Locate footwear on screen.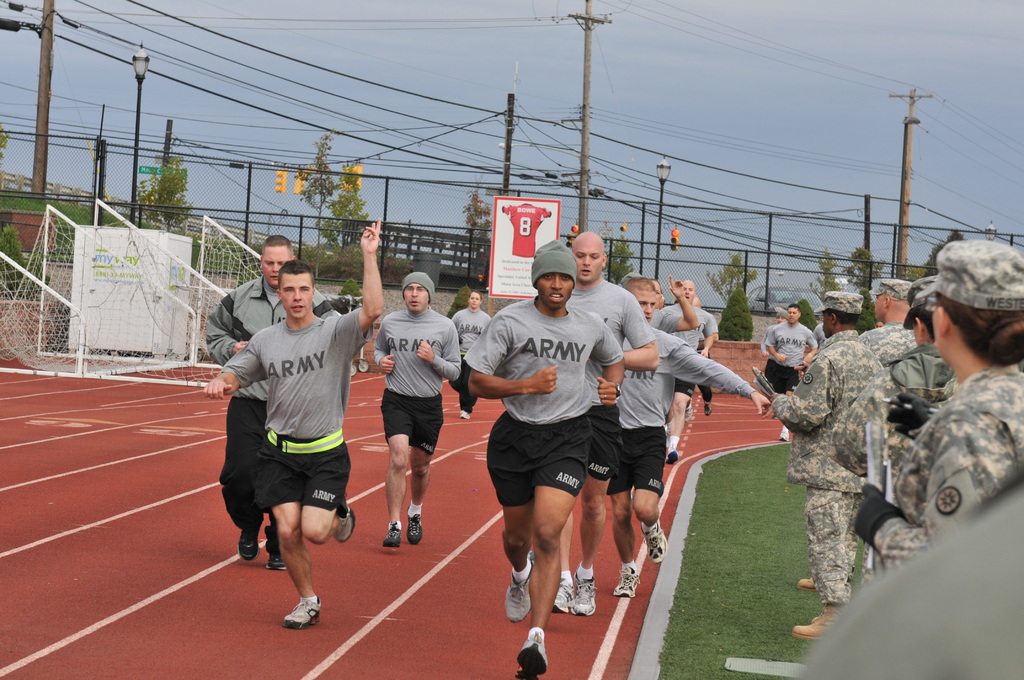
On screen at 687/399/692/421.
